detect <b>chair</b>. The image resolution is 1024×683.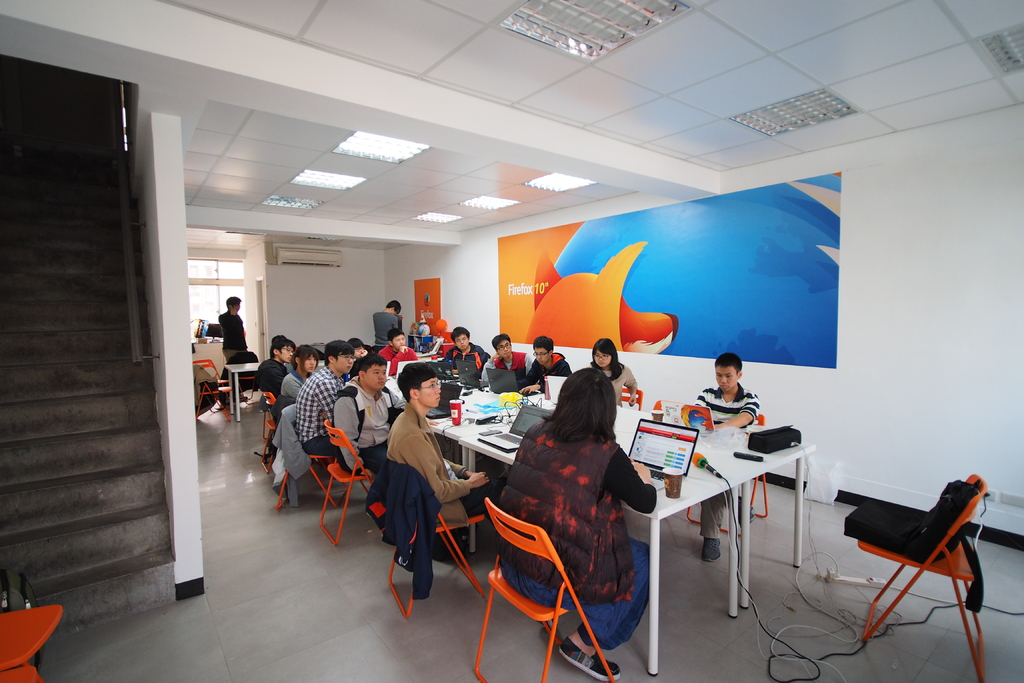
229,347,262,415.
